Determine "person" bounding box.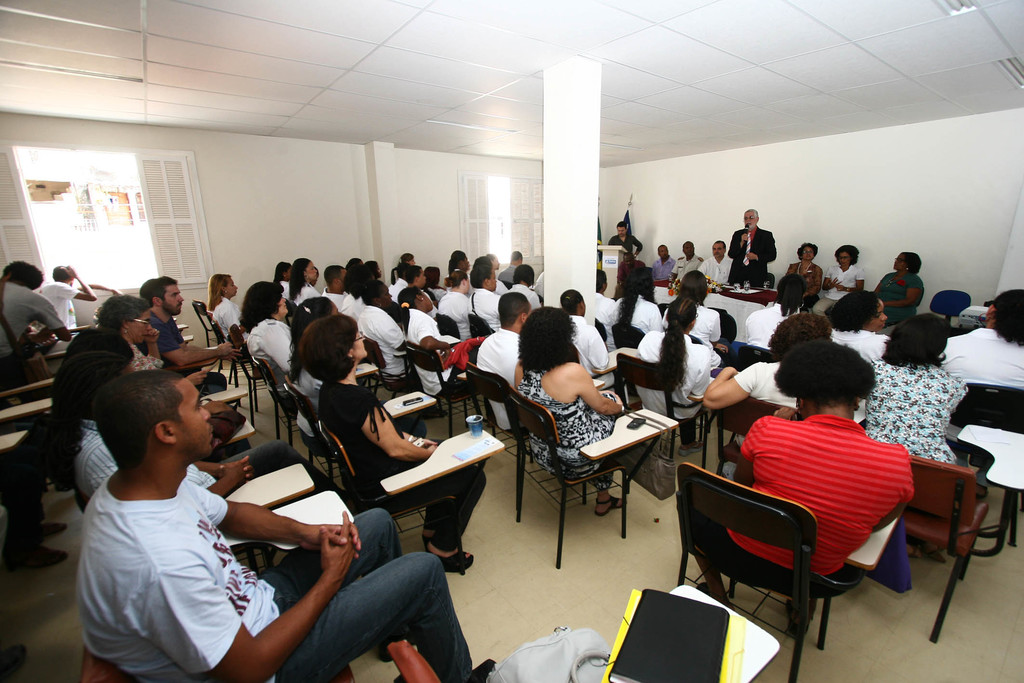
Determined: <region>51, 331, 342, 502</region>.
